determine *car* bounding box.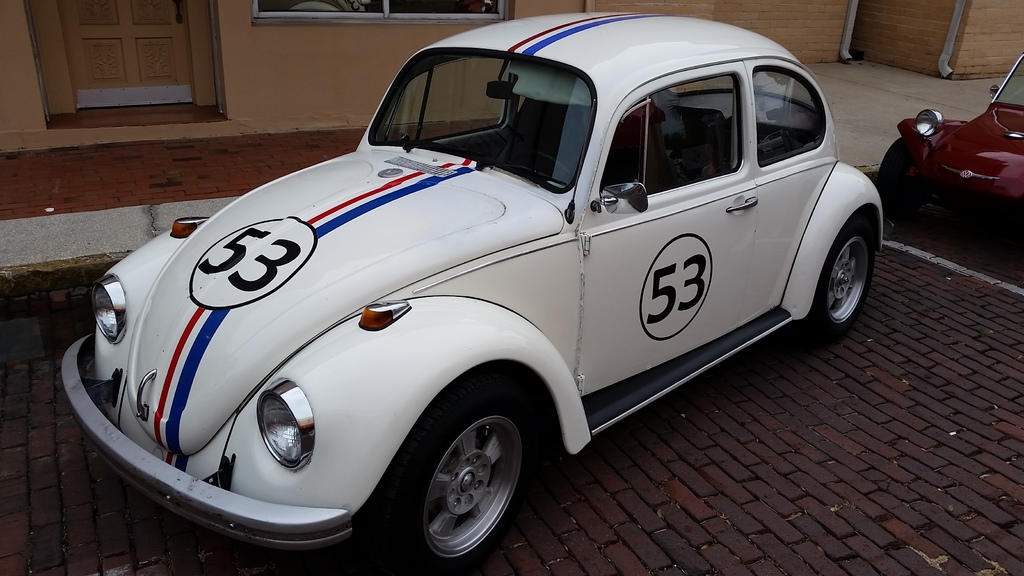
Determined: (x1=90, y1=23, x2=884, y2=559).
